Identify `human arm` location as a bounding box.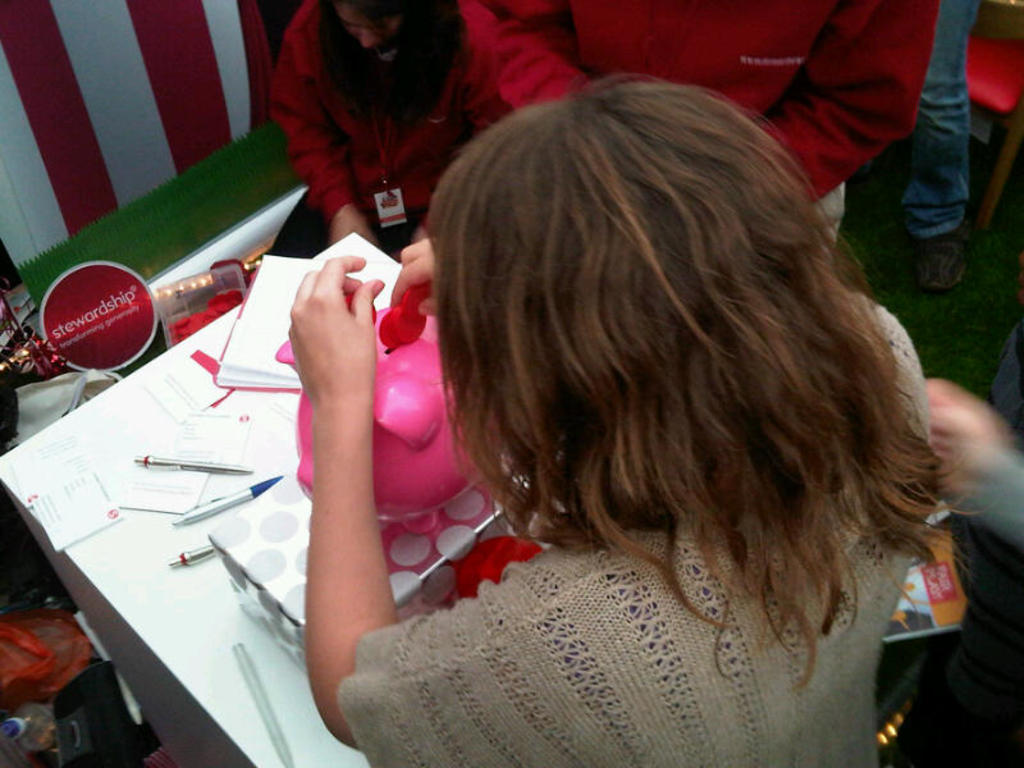
l=763, t=0, r=936, b=188.
